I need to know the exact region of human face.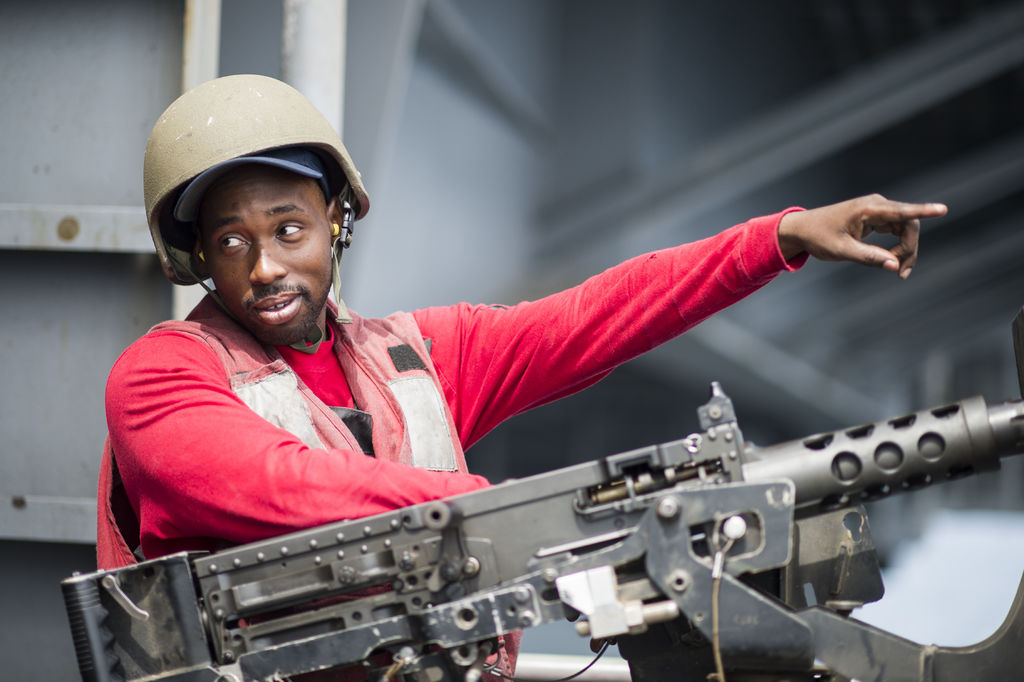
Region: (left=200, top=164, right=333, bottom=348).
